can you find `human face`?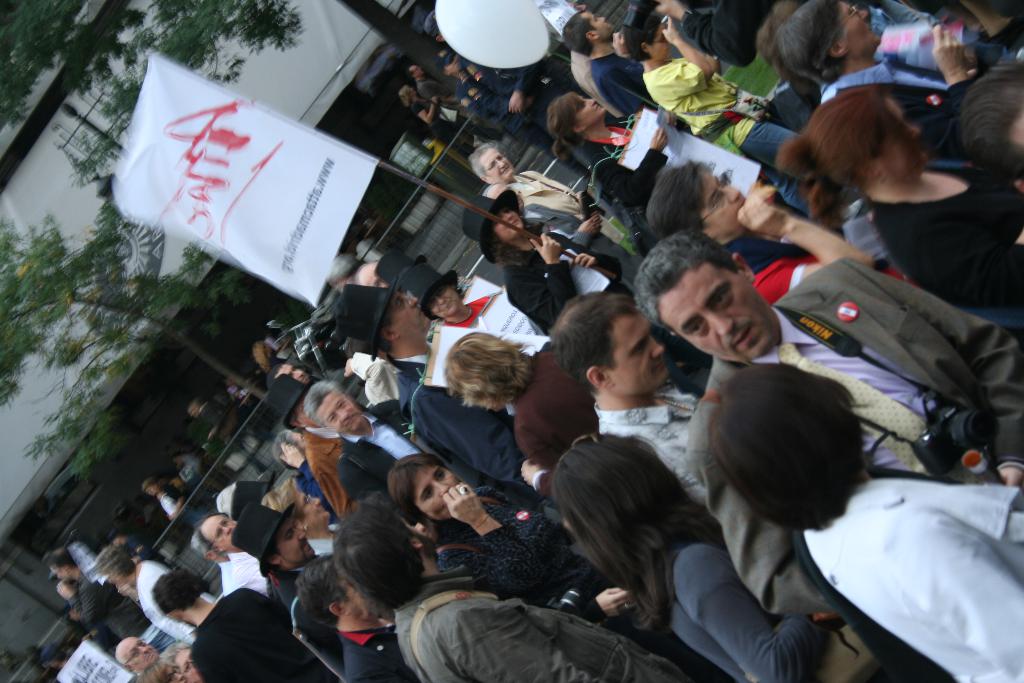
Yes, bounding box: 125, 638, 162, 666.
